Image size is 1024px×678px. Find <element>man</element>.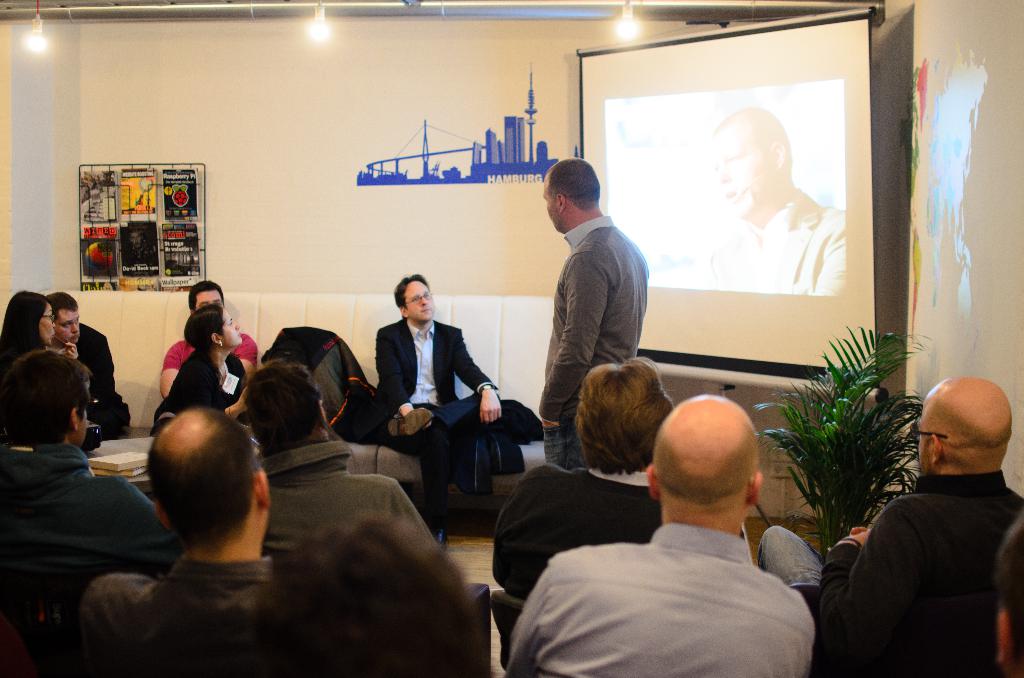
locate(504, 393, 814, 677).
